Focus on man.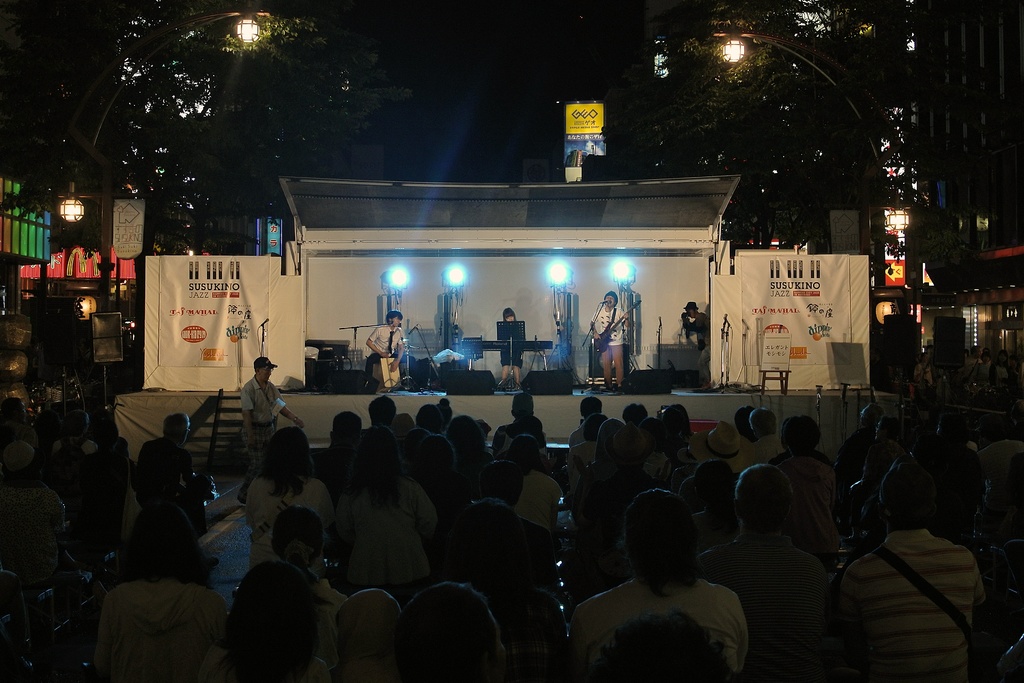
Focused at [x1=559, y1=484, x2=737, y2=677].
